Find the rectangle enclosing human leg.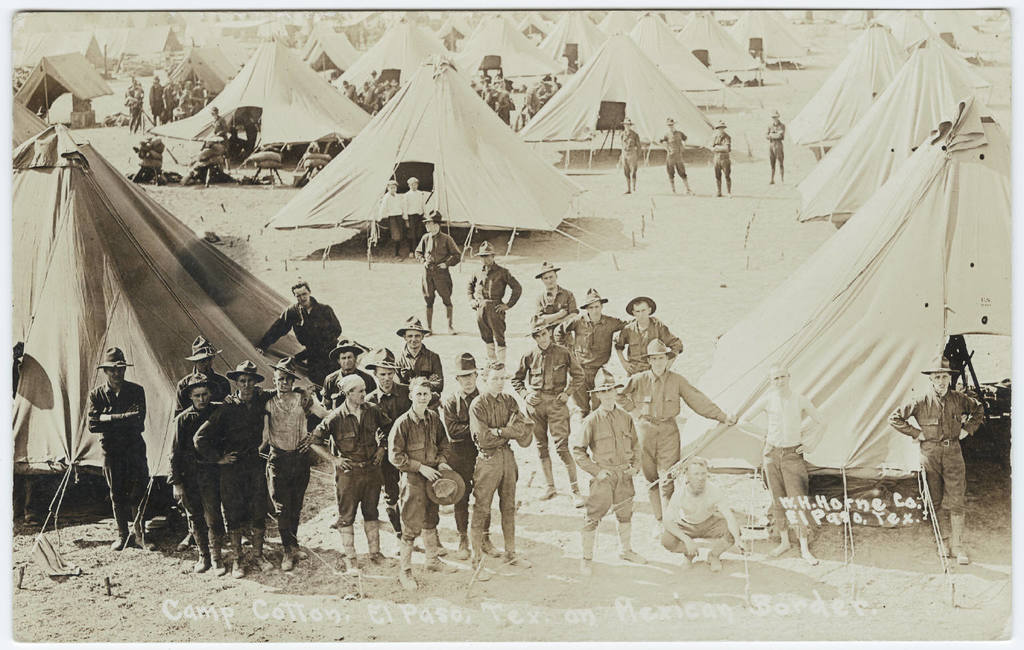
region(399, 468, 431, 589).
